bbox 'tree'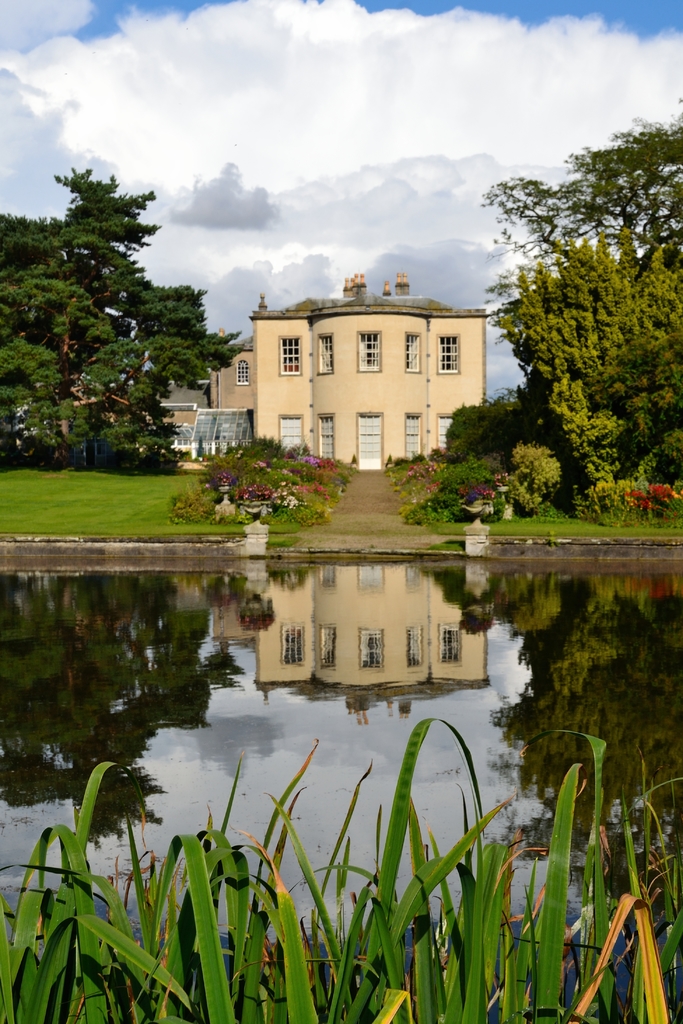
437,111,682,522
